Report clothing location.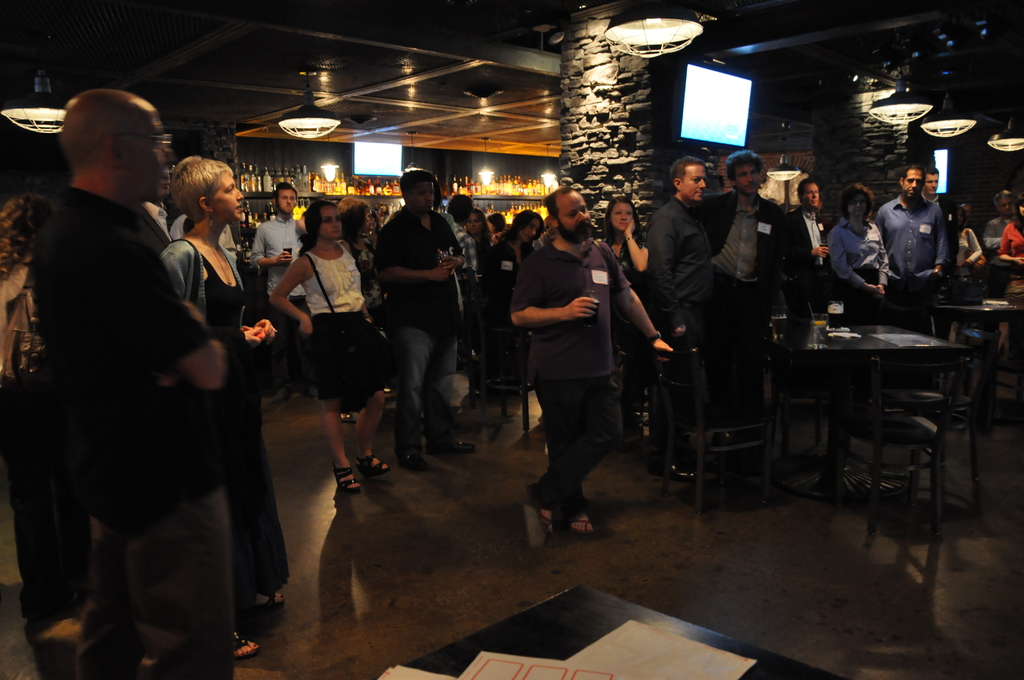
Report: [left=982, top=215, right=1017, bottom=297].
